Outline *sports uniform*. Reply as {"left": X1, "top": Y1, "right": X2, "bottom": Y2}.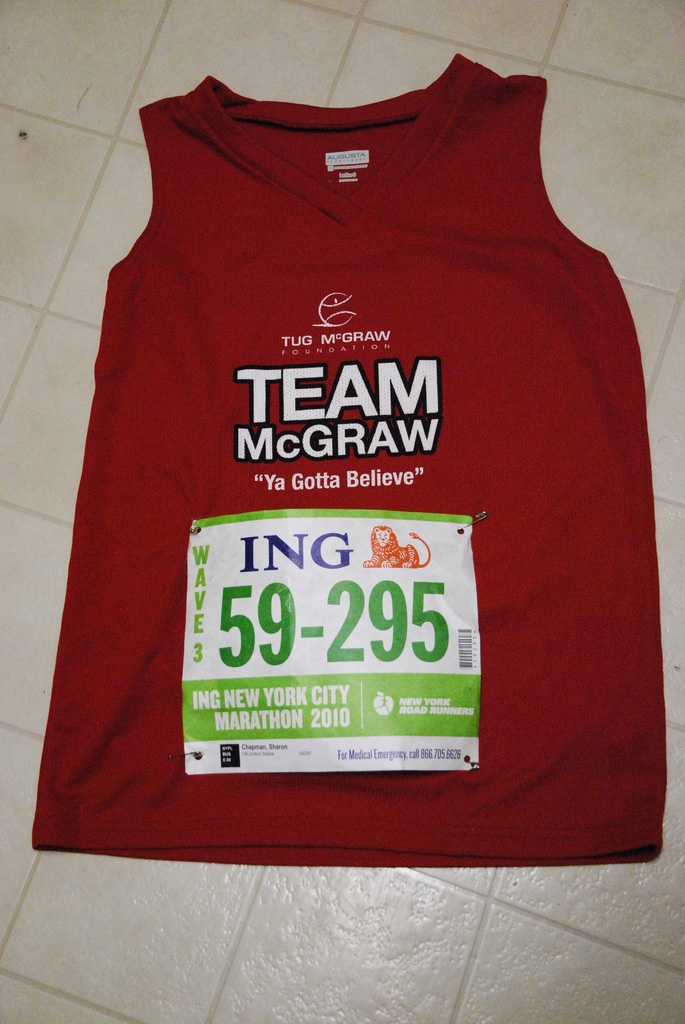
{"left": 27, "top": 74, "right": 656, "bottom": 854}.
